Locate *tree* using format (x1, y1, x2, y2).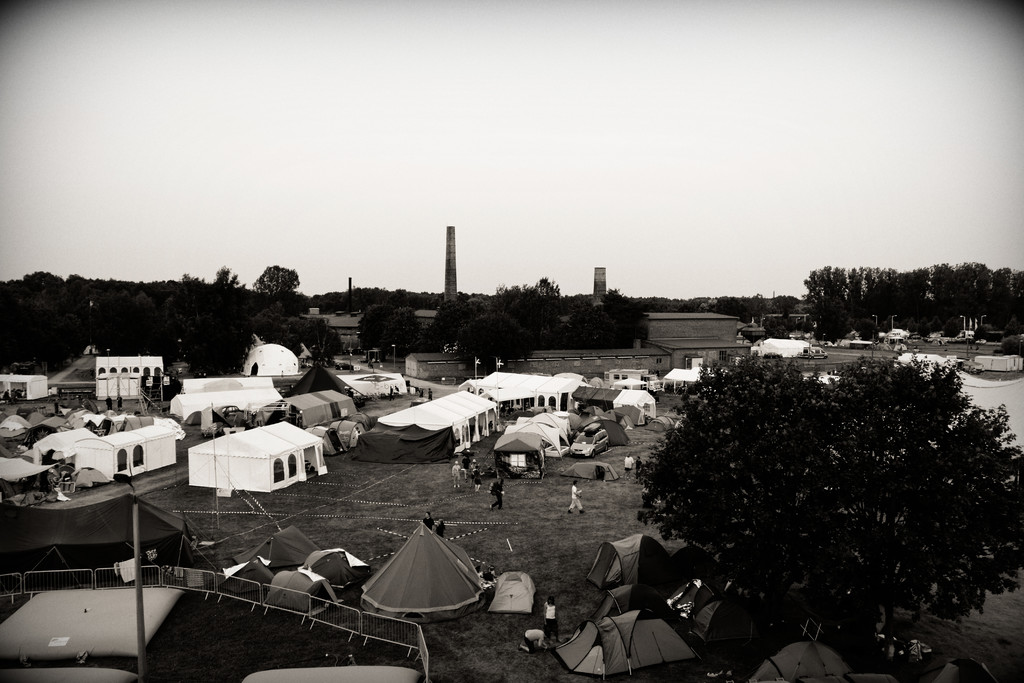
(445, 313, 531, 383).
